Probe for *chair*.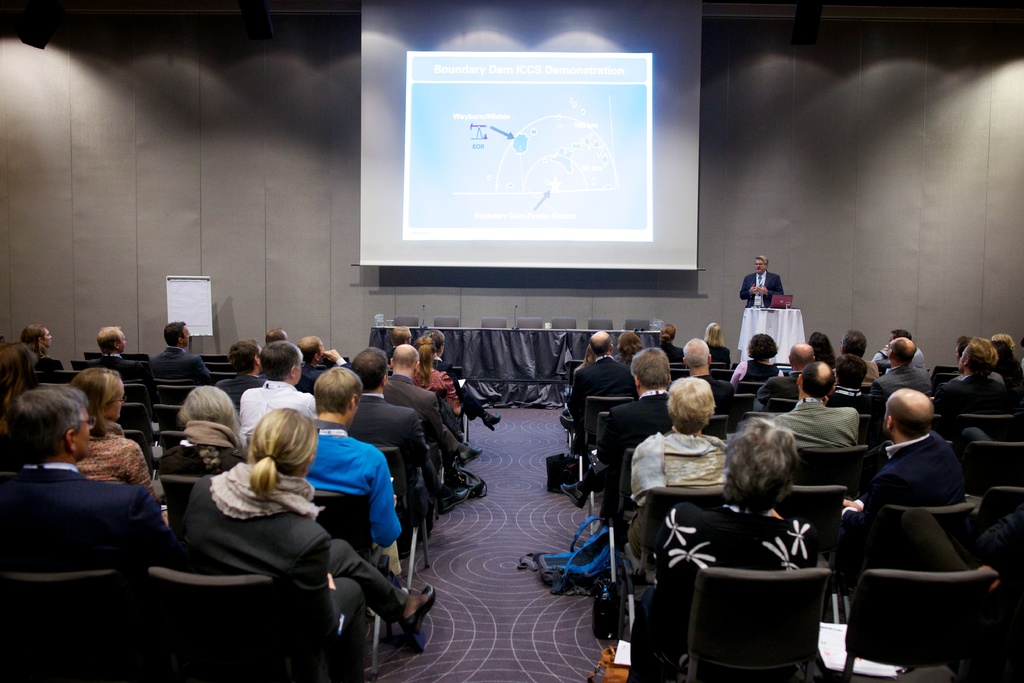
Probe result: 666 368 692 383.
